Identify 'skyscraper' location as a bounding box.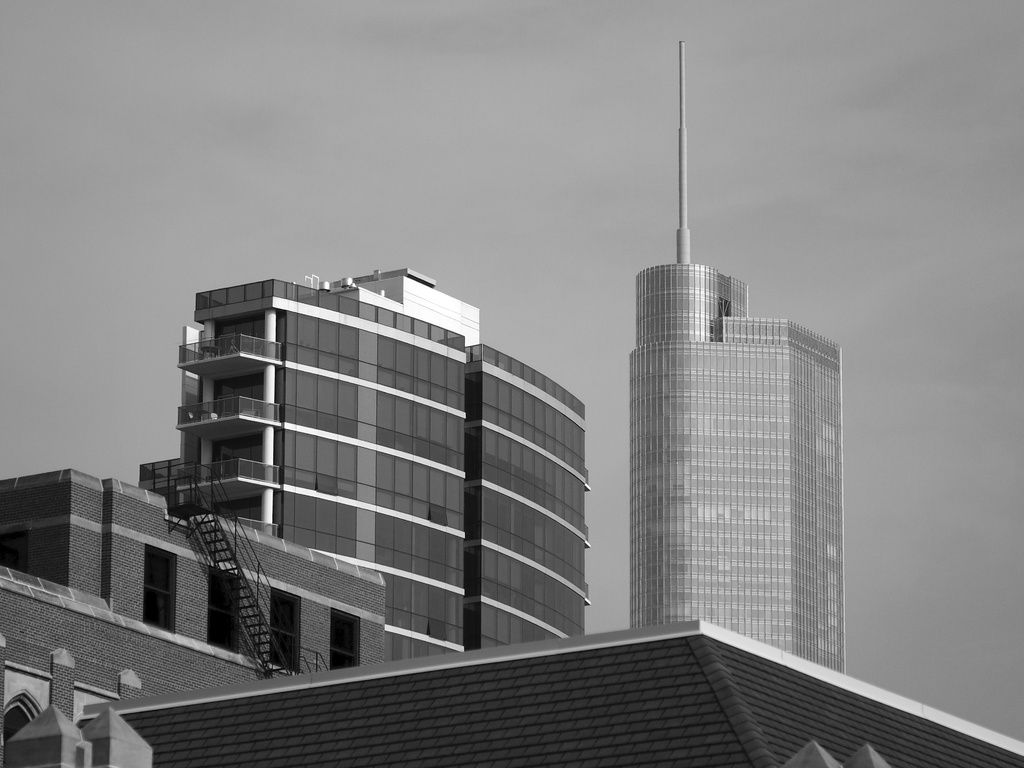
623 251 849 677.
